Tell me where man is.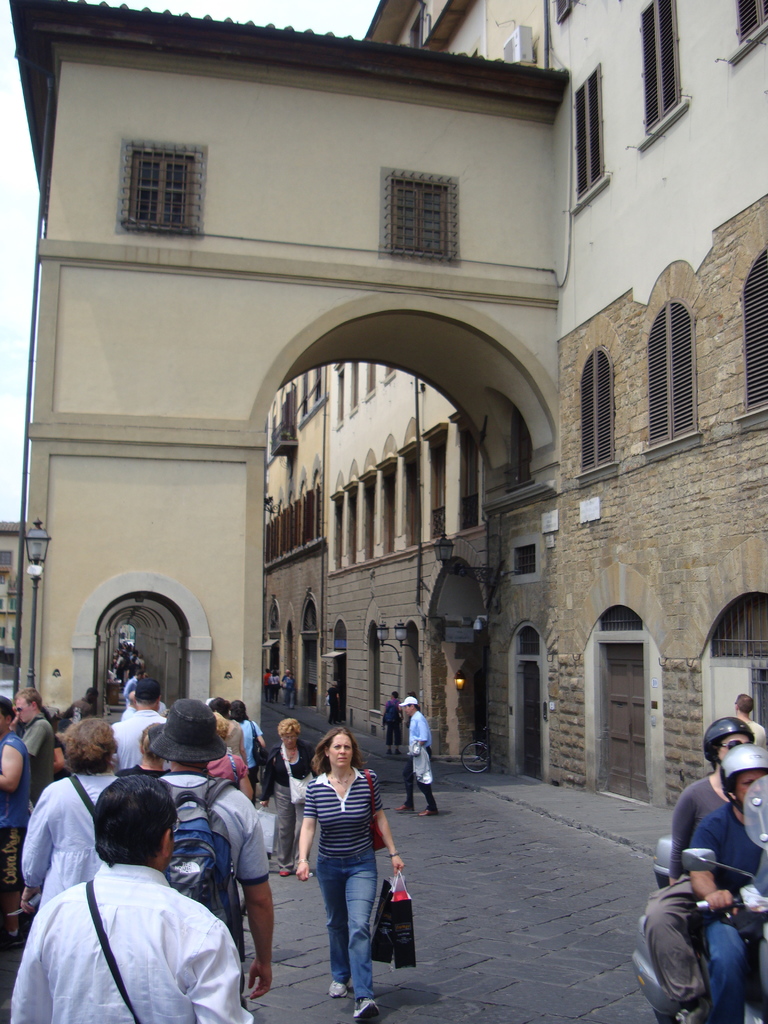
man is at {"left": 391, "top": 692, "right": 444, "bottom": 820}.
